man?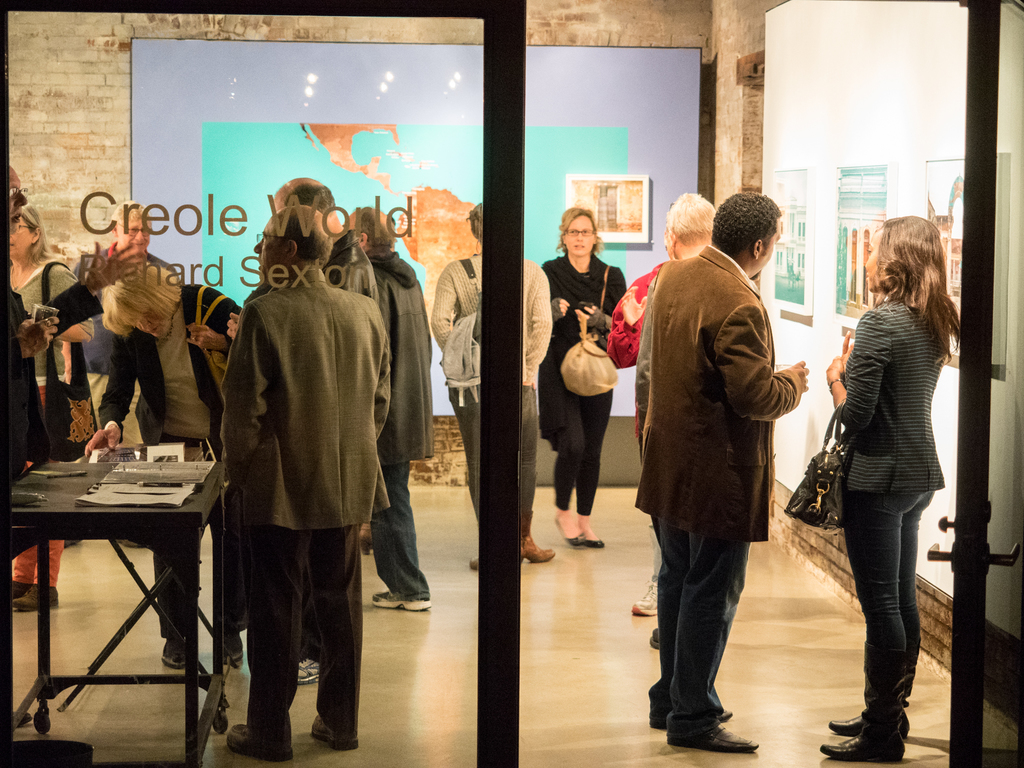
[x1=353, y1=204, x2=429, y2=609]
